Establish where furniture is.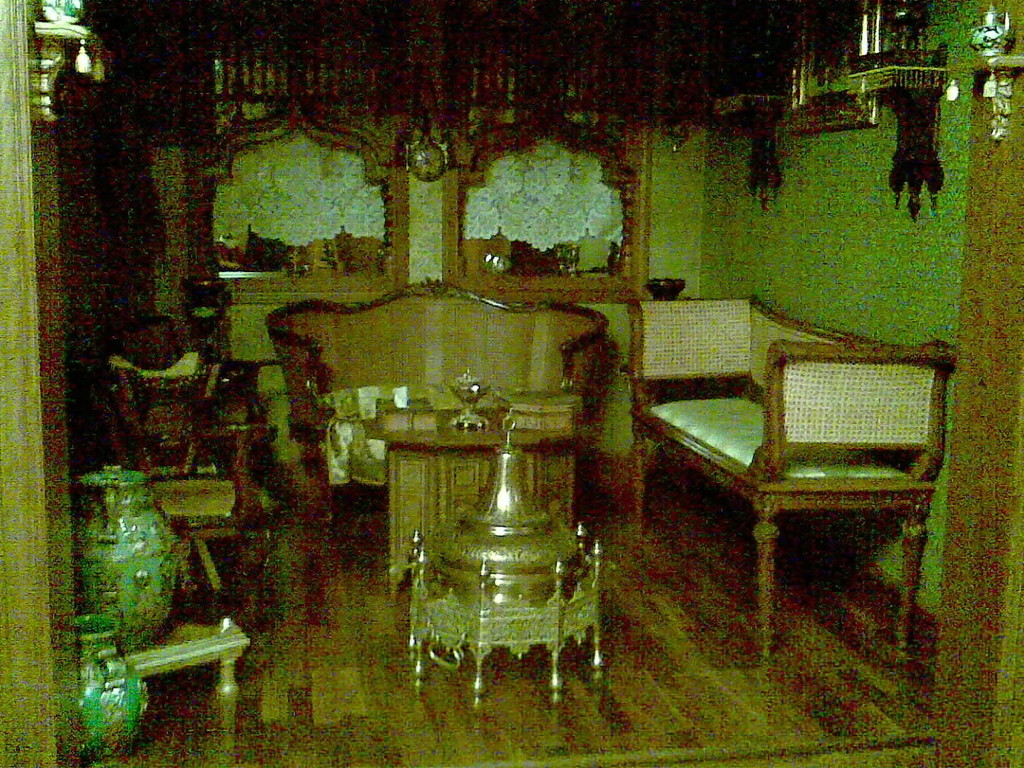
Established at box=[625, 290, 958, 658].
